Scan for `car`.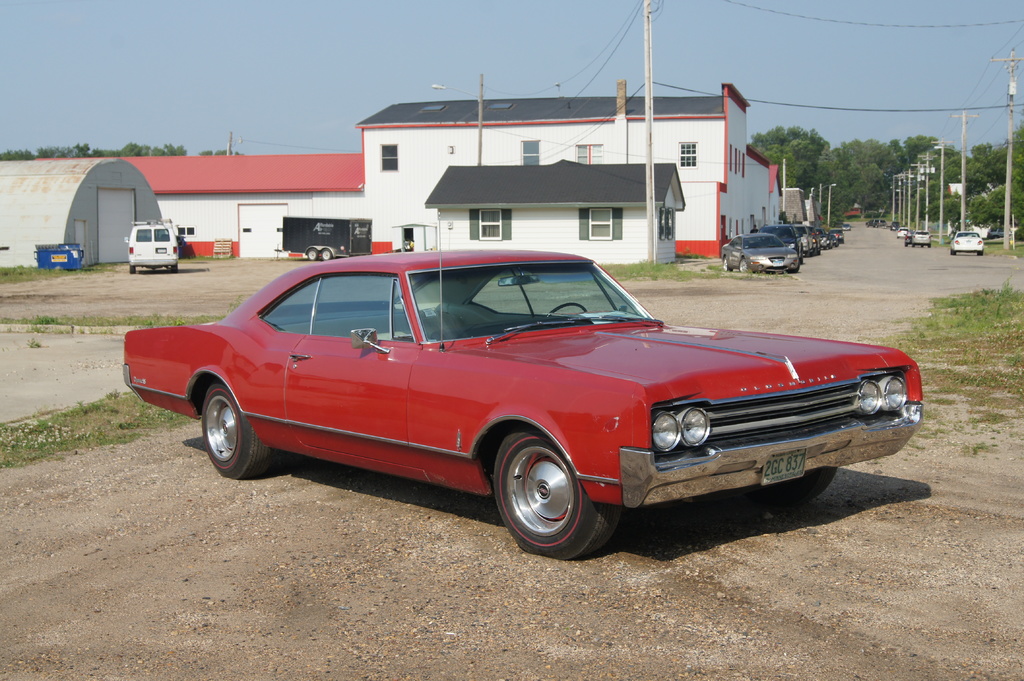
Scan result: 950:231:984:253.
